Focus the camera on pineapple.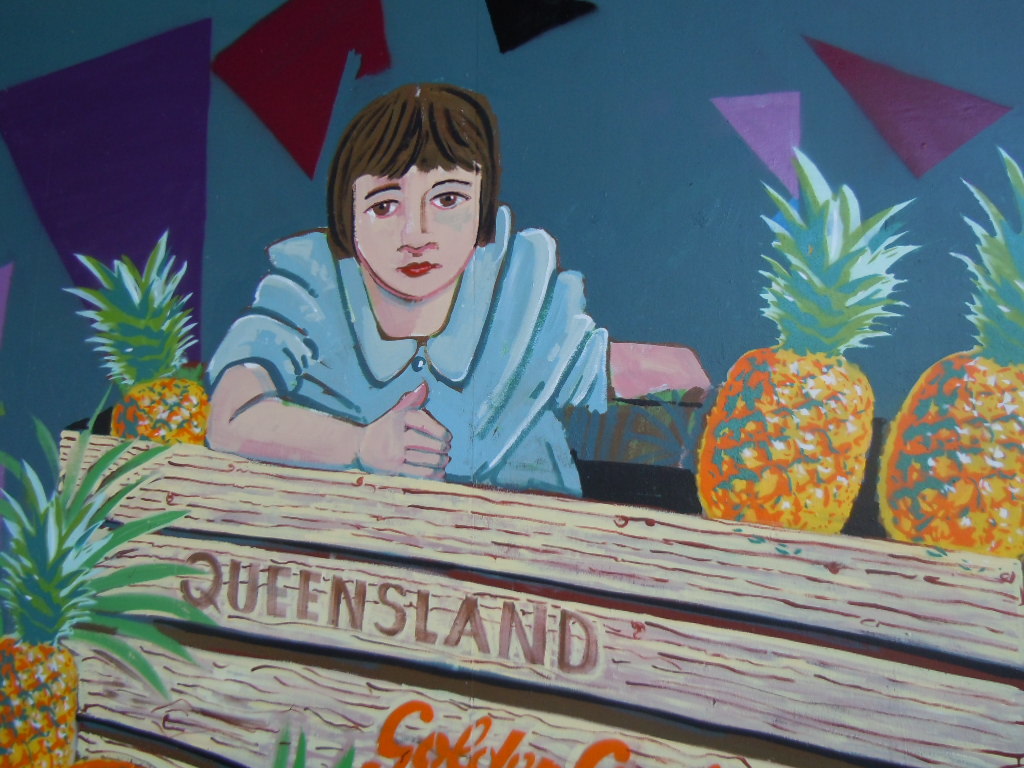
Focus region: bbox=(62, 223, 213, 440).
